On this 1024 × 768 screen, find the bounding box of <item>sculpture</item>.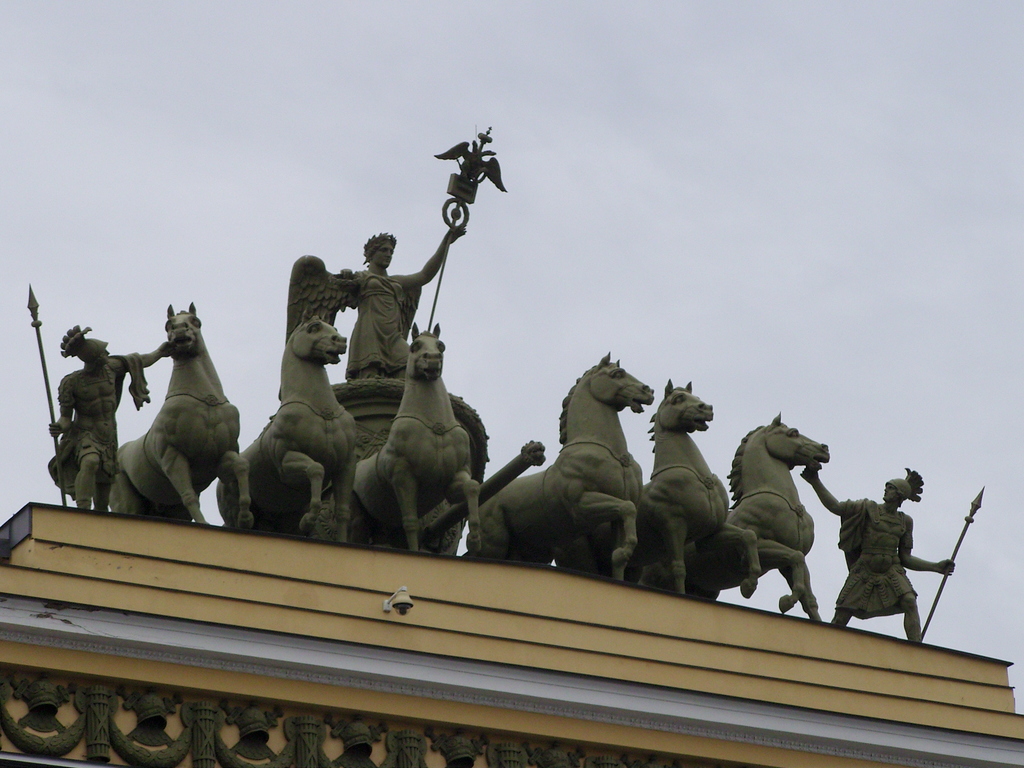
Bounding box: bbox(222, 316, 365, 539).
